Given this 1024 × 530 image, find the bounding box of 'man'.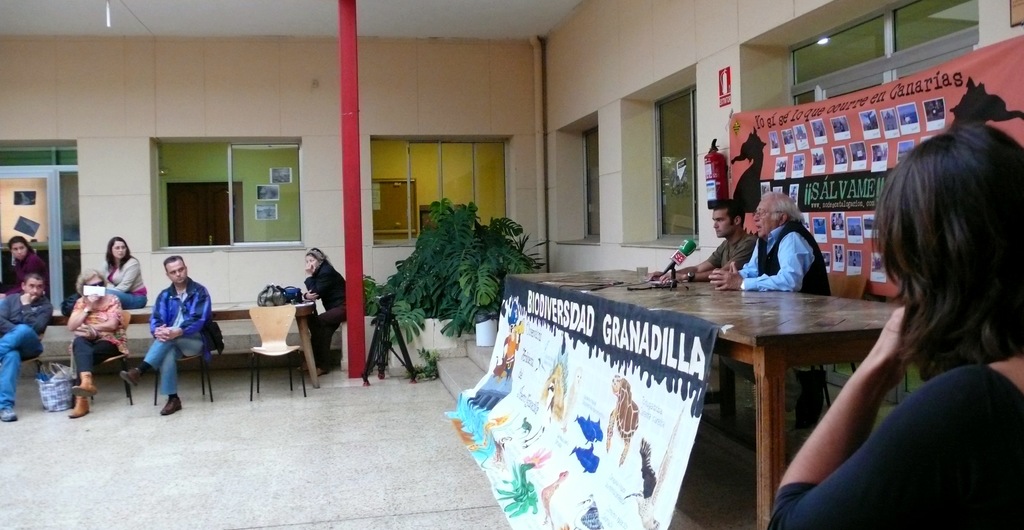
(x1=127, y1=254, x2=206, y2=408).
